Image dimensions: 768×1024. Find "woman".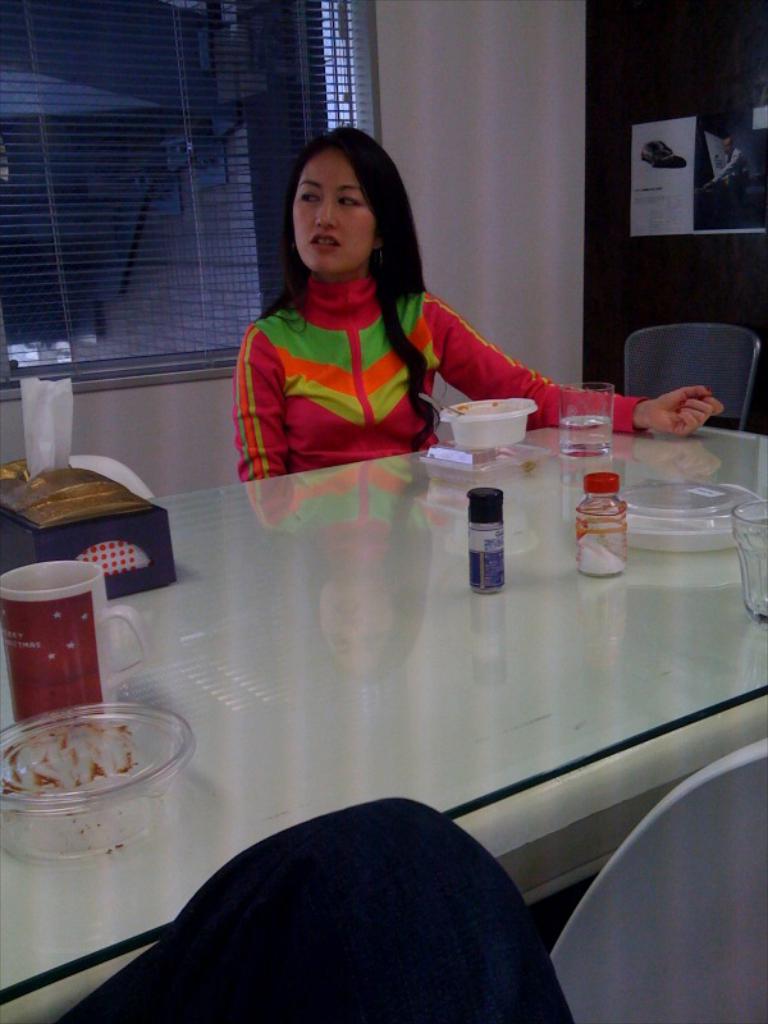
<bbox>220, 133, 545, 486</bbox>.
